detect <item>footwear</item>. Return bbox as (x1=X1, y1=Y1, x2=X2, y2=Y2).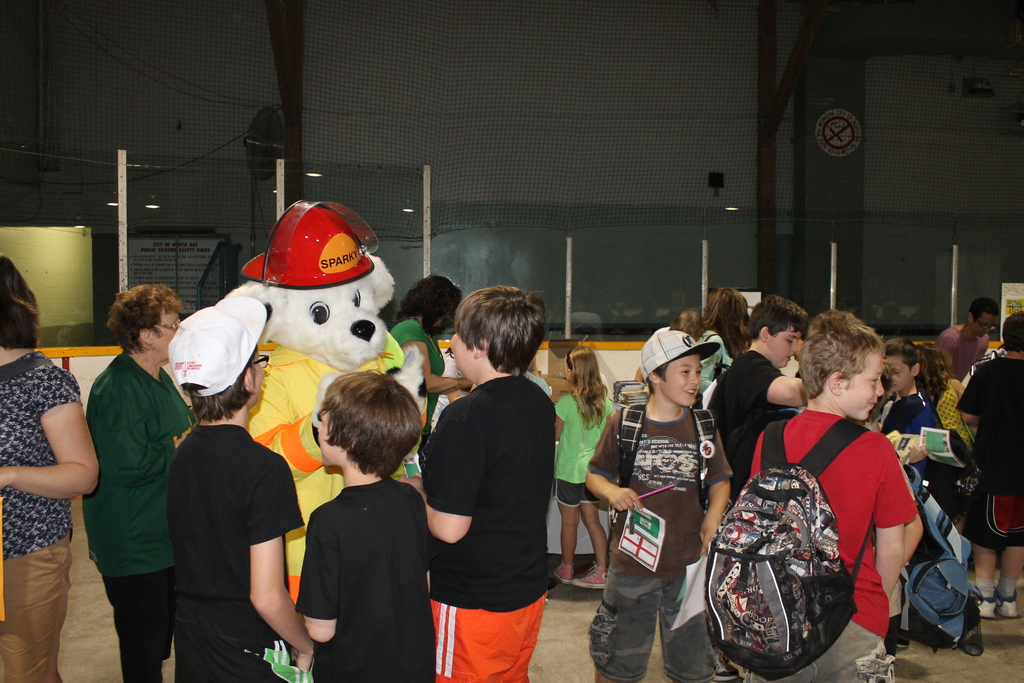
(x1=573, y1=564, x2=604, y2=593).
